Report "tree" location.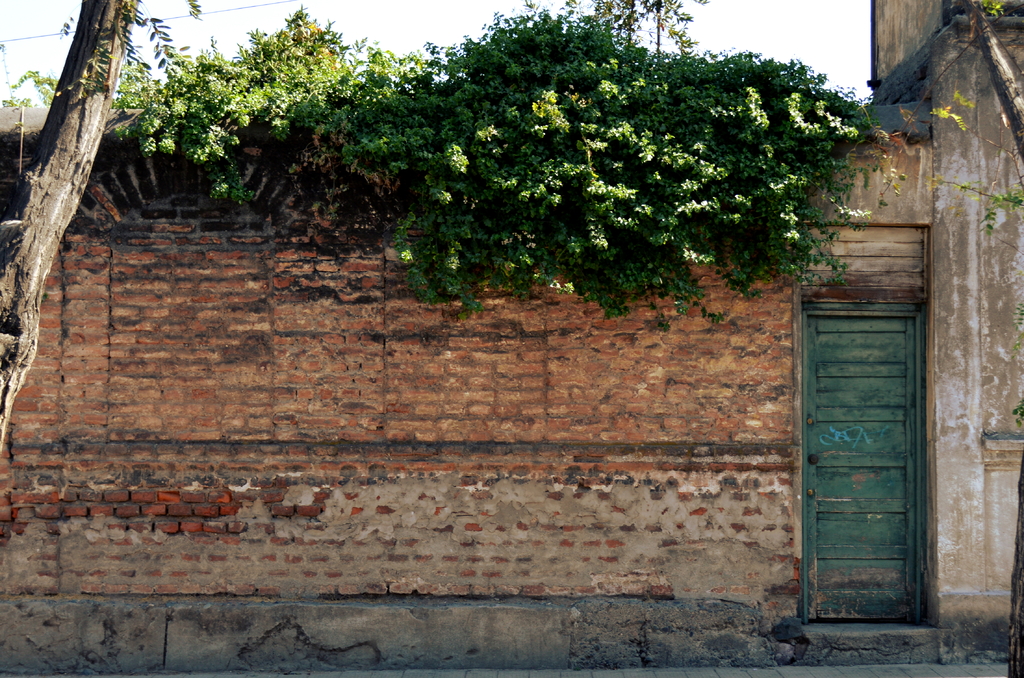
Report: box(0, 0, 179, 419).
